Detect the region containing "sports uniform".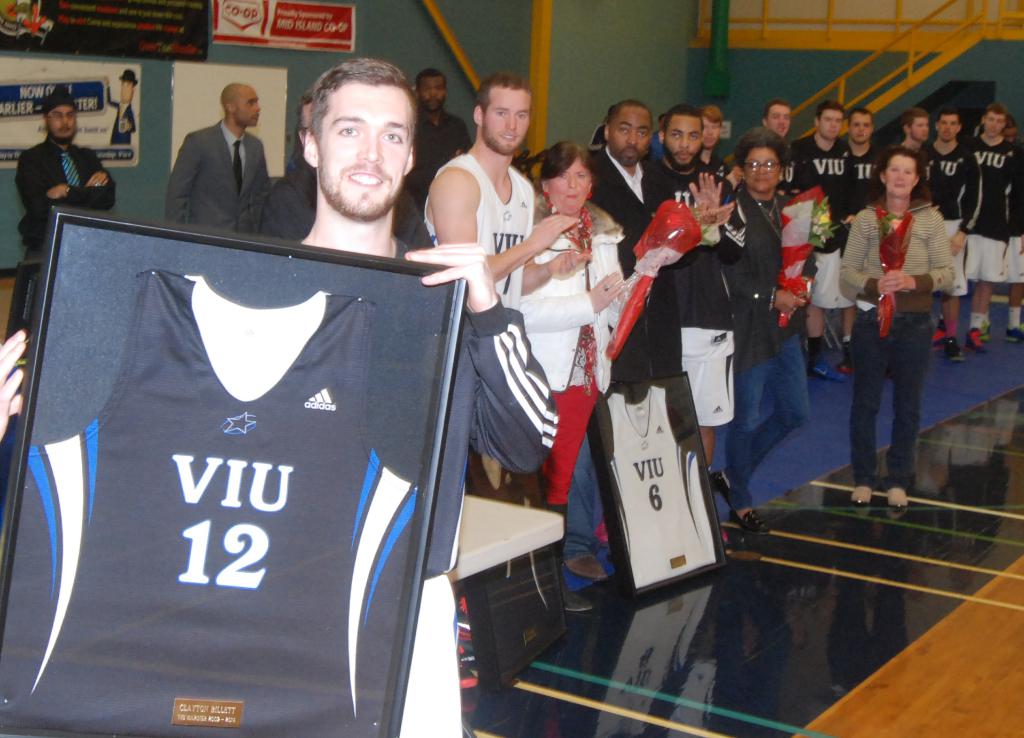
x1=640 y1=147 x2=746 y2=429.
